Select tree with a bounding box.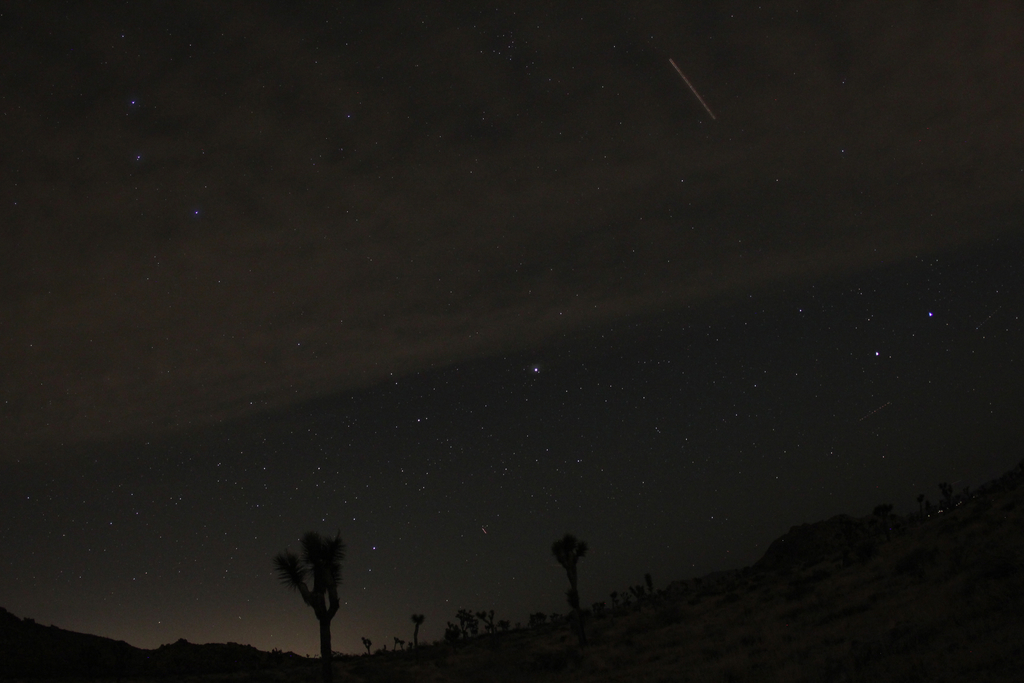
box=[550, 533, 591, 607].
